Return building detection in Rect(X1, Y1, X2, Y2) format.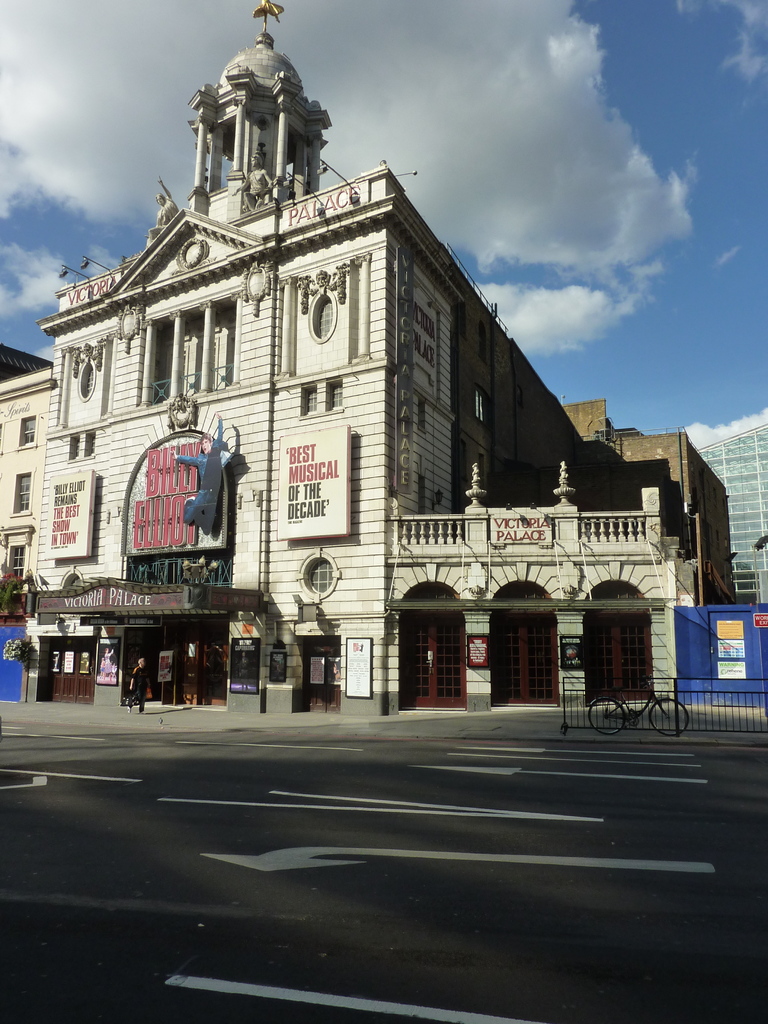
Rect(0, 0, 745, 722).
